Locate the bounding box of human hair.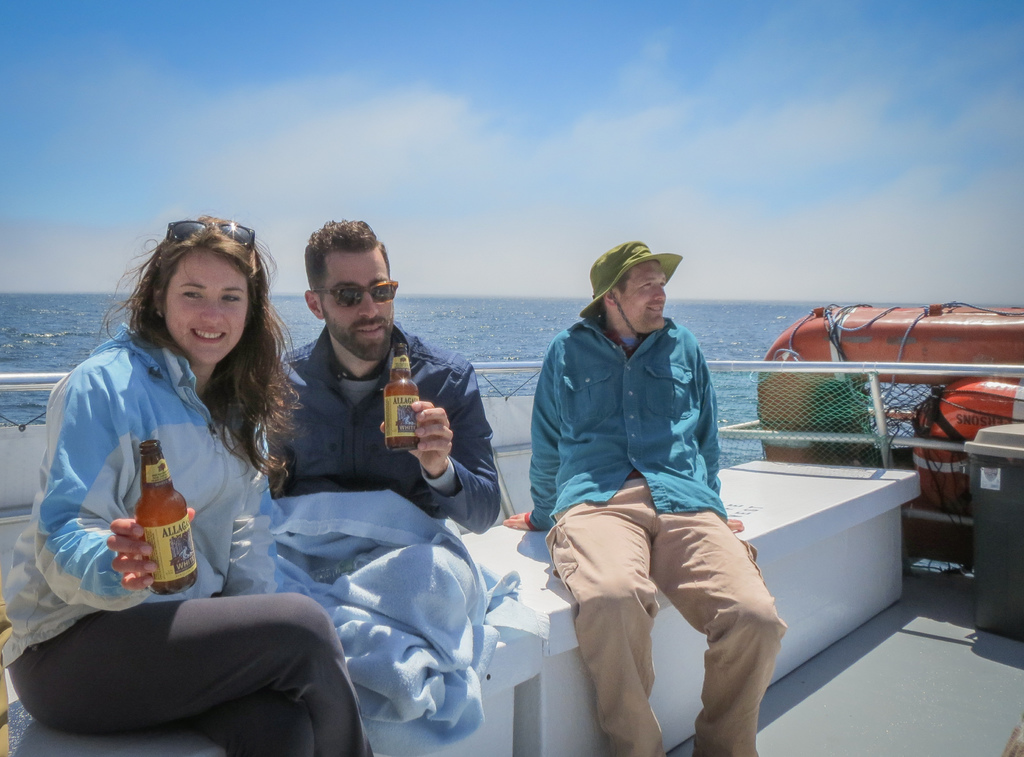
Bounding box: (304,216,391,289).
